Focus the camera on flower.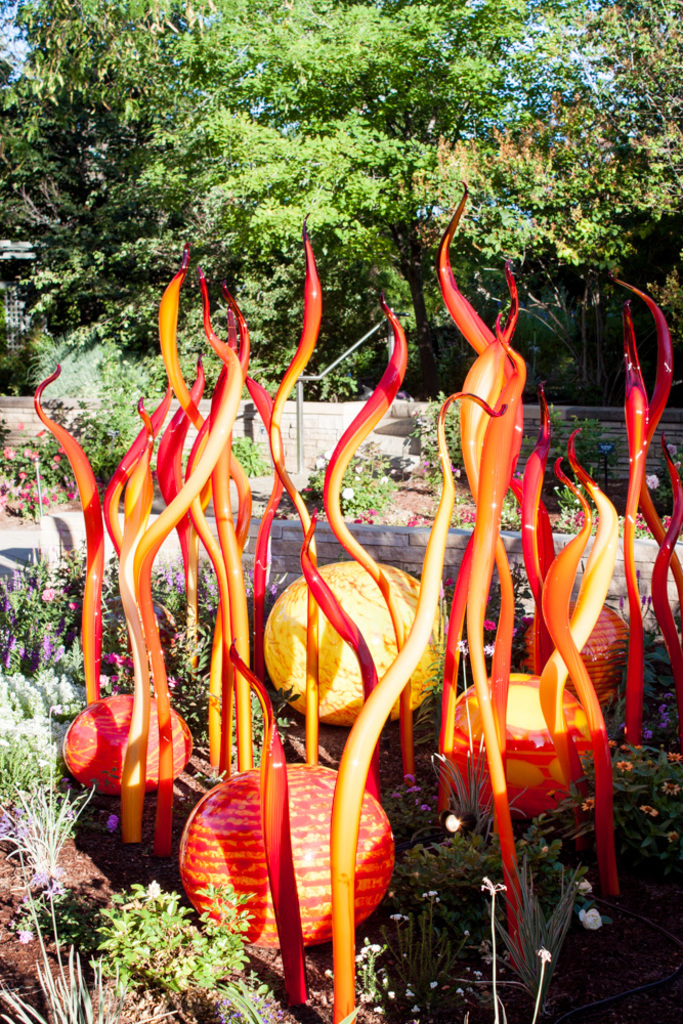
Focus region: (611, 759, 633, 778).
